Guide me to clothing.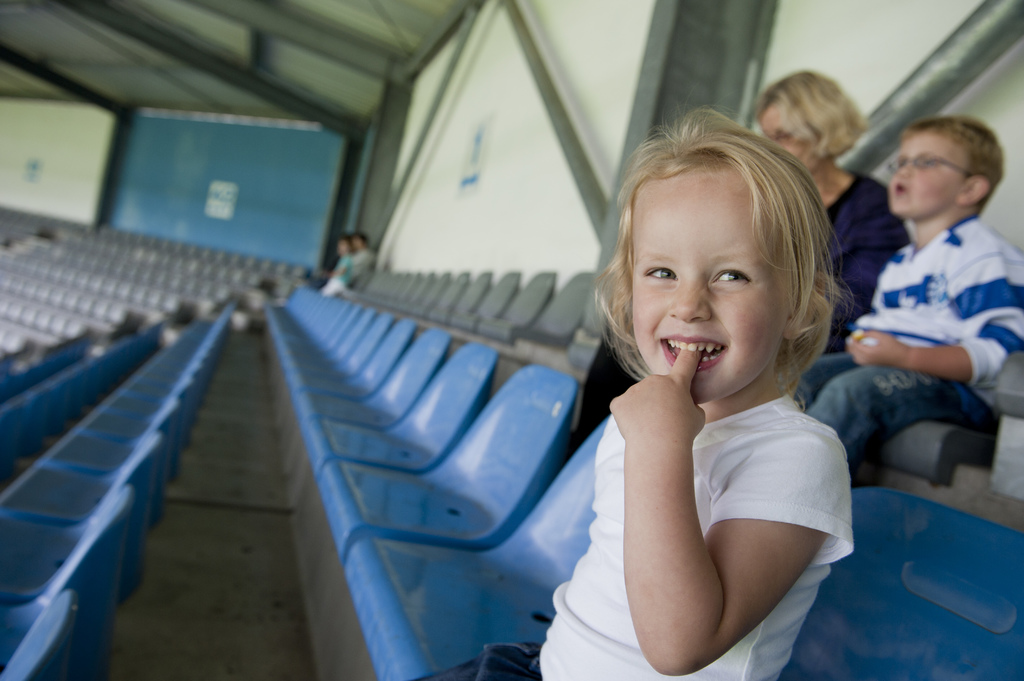
Guidance: l=318, t=257, r=355, b=300.
